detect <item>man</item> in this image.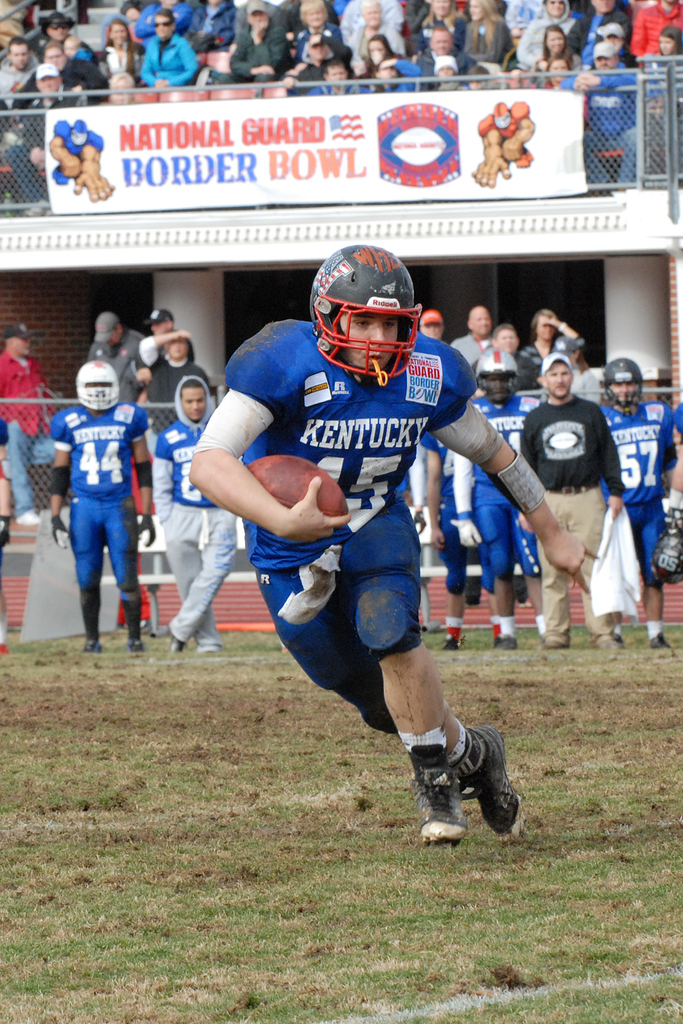
Detection: select_region(288, 35, 353, 97).
